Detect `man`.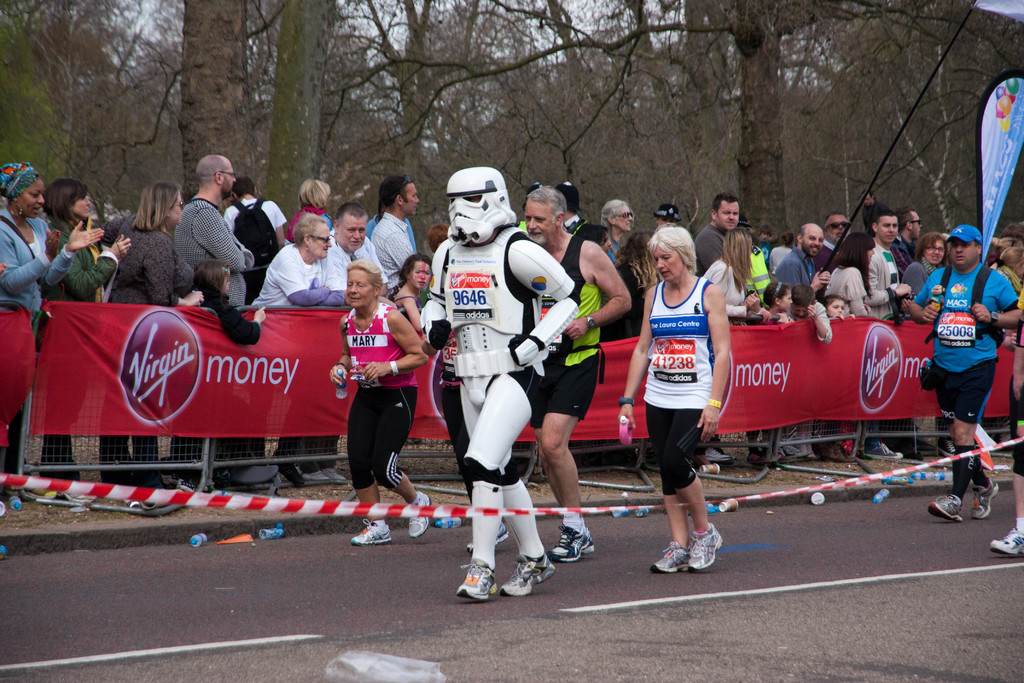
Detected at 825,185,866,265.
